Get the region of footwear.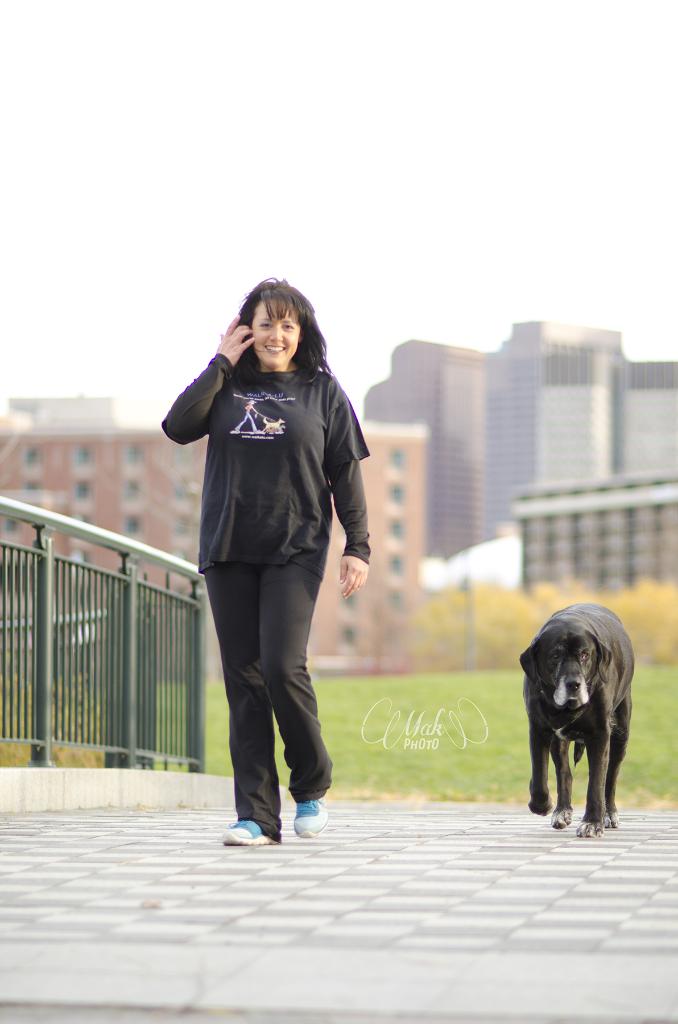
<bbox>298, 801, 329, 843</bbox>.
